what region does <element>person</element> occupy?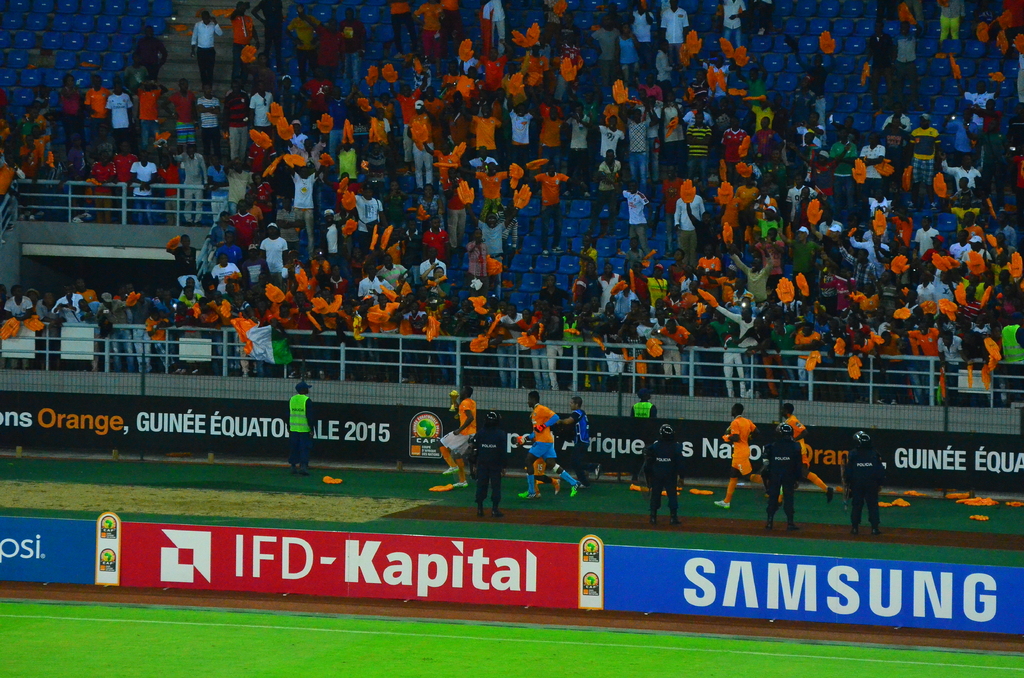
{"x1": 715, "y1": 401, "x2": 783, "y2": 507}.
